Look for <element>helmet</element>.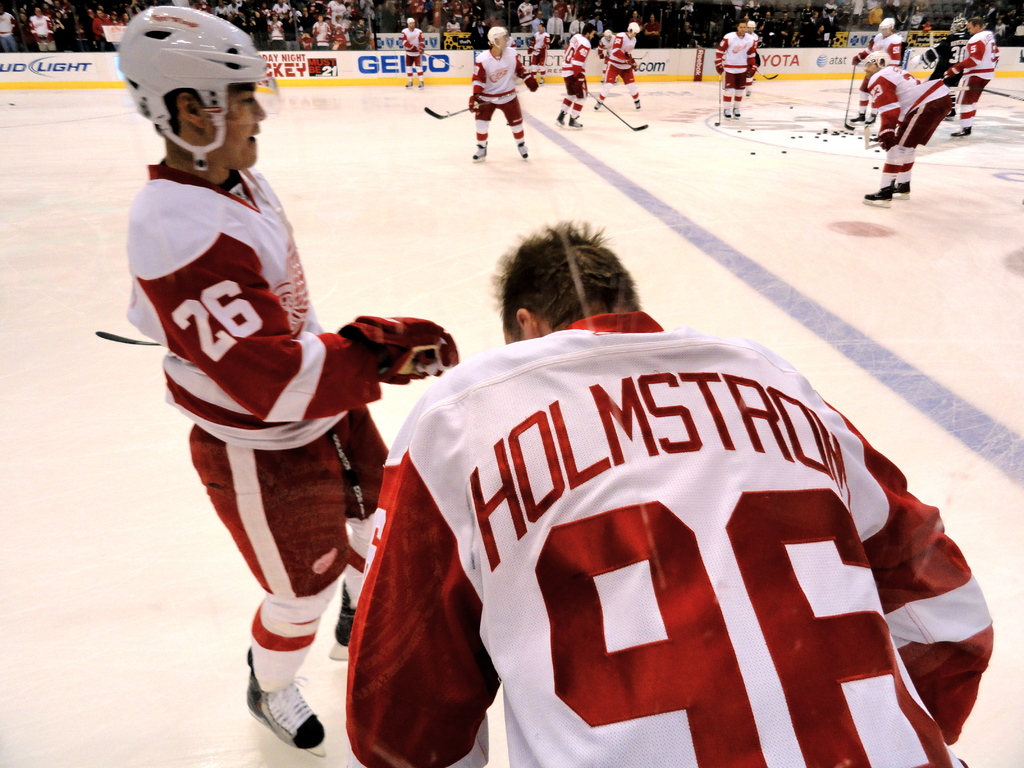
Found: crop(746, 19, 758, 28).
